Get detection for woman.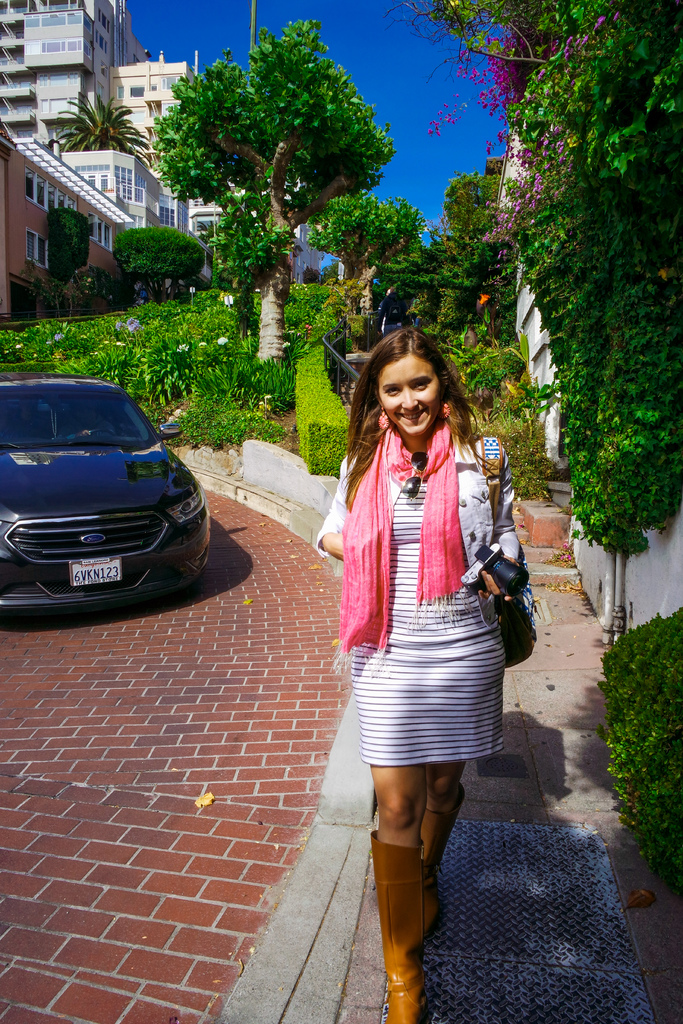
Detection: rect(319, 331, 518, 1019).
